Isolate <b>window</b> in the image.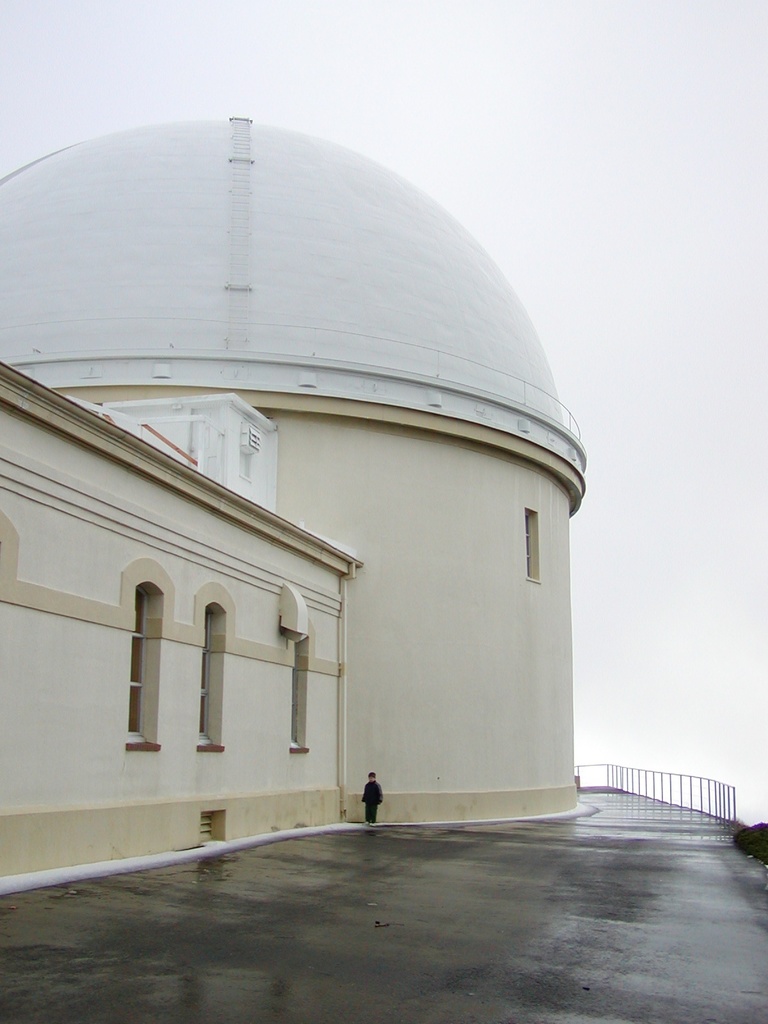
Isolated region: (x1=524, y1=509, x2=541, y2=580).
